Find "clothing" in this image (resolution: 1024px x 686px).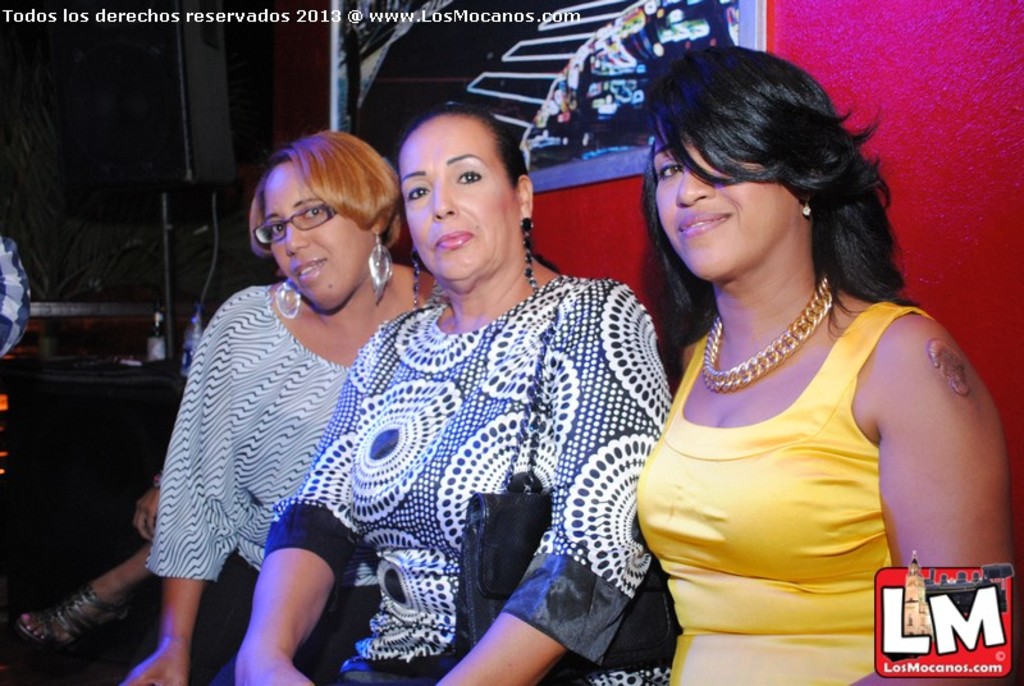
[634, 306, 931, 681].
